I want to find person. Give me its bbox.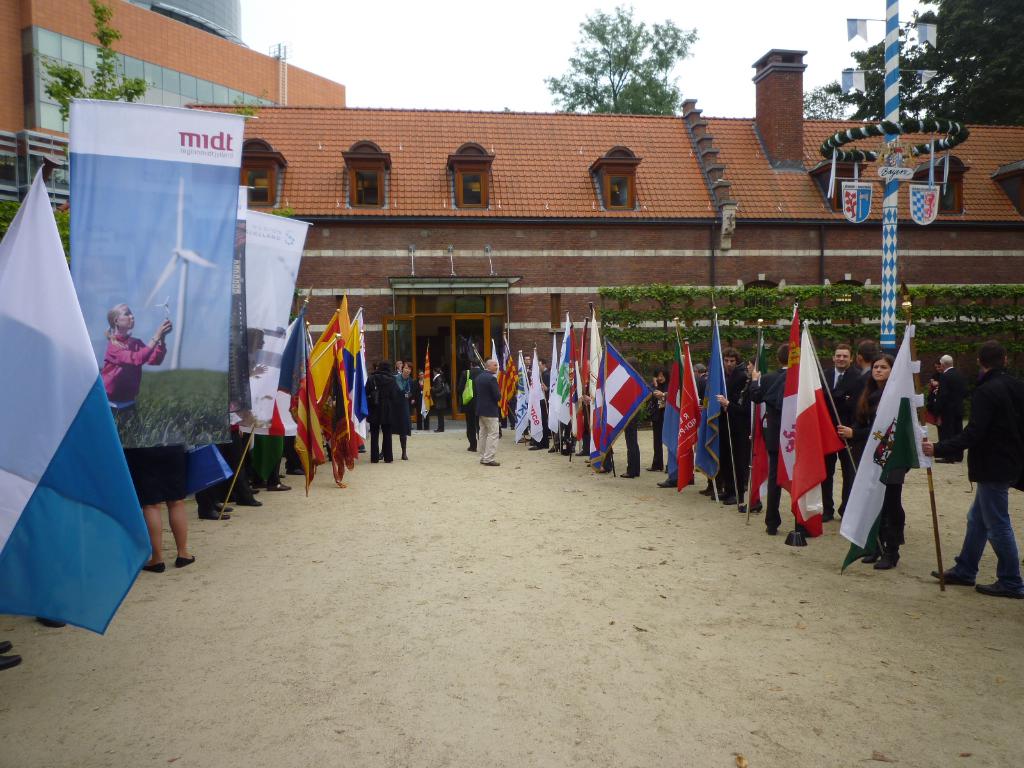
<box>0,639,25,671</box>.
